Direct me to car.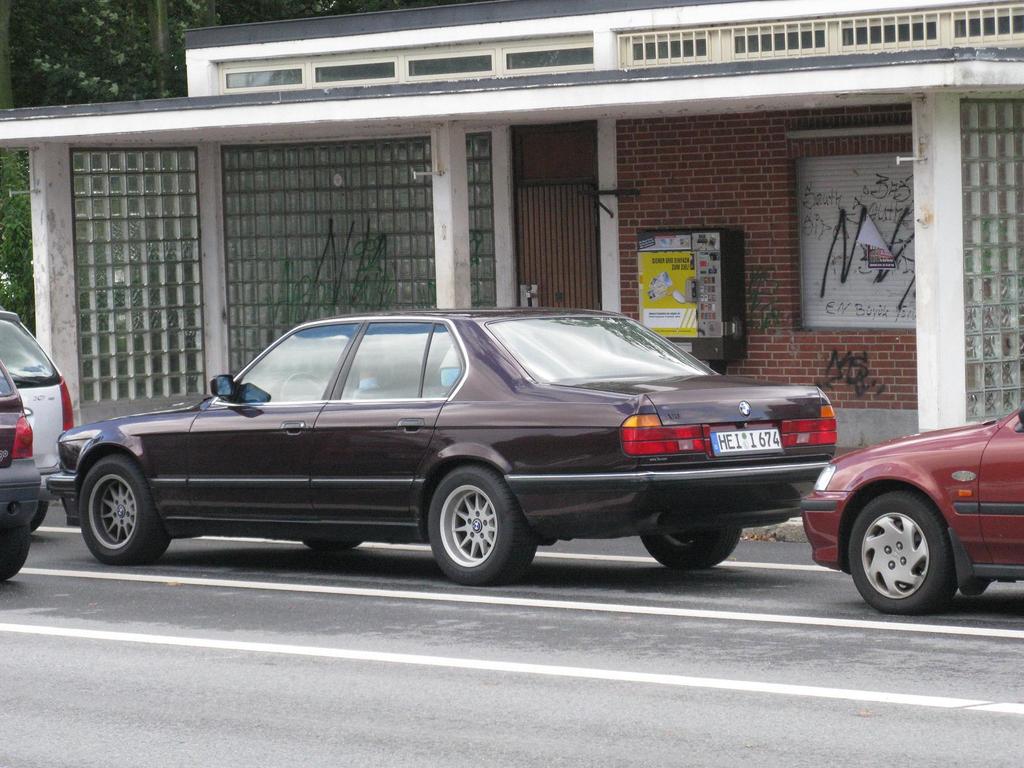
Direction: x1=51, y1=303, x2=874, y2=593.
